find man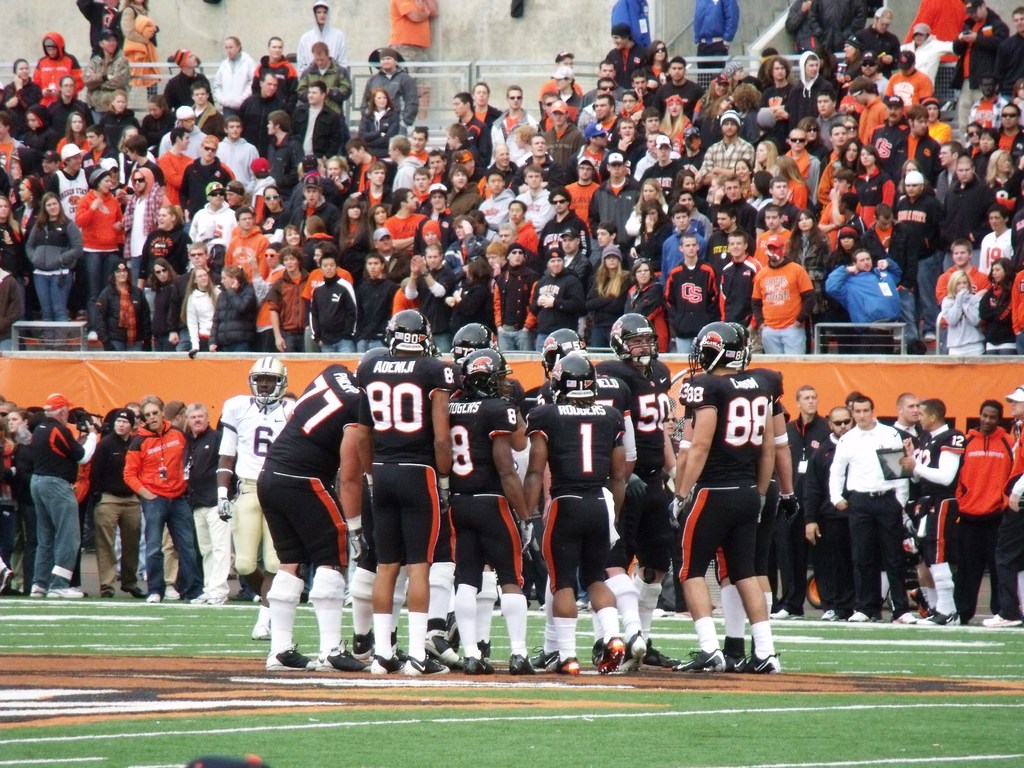
(x1=538, y1=93, x2=553, y2=120)
